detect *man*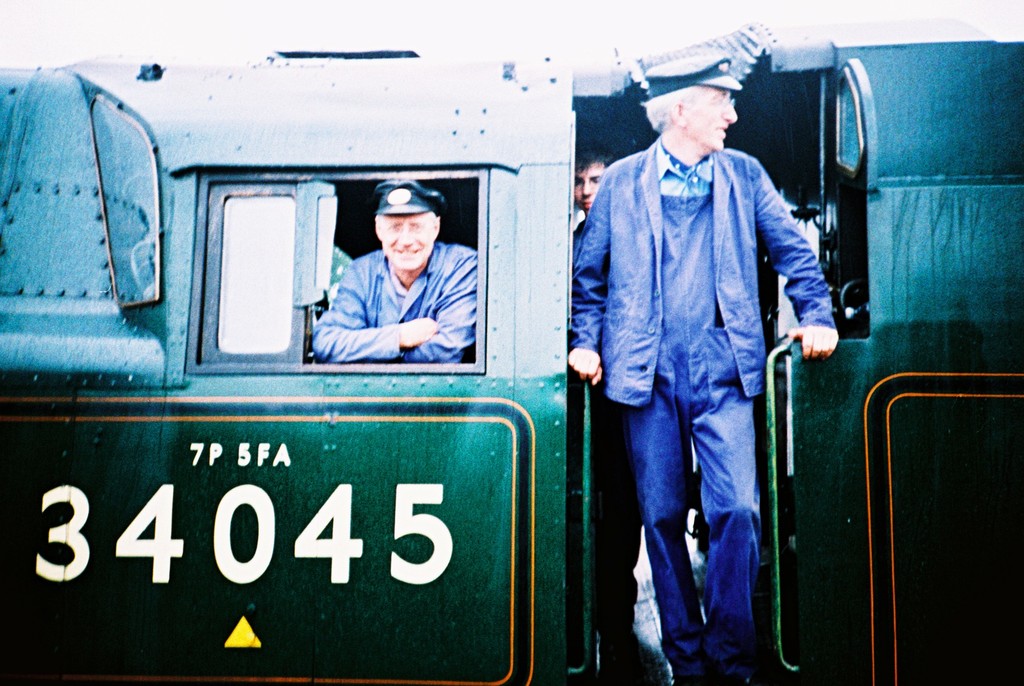
561:55:834:685
